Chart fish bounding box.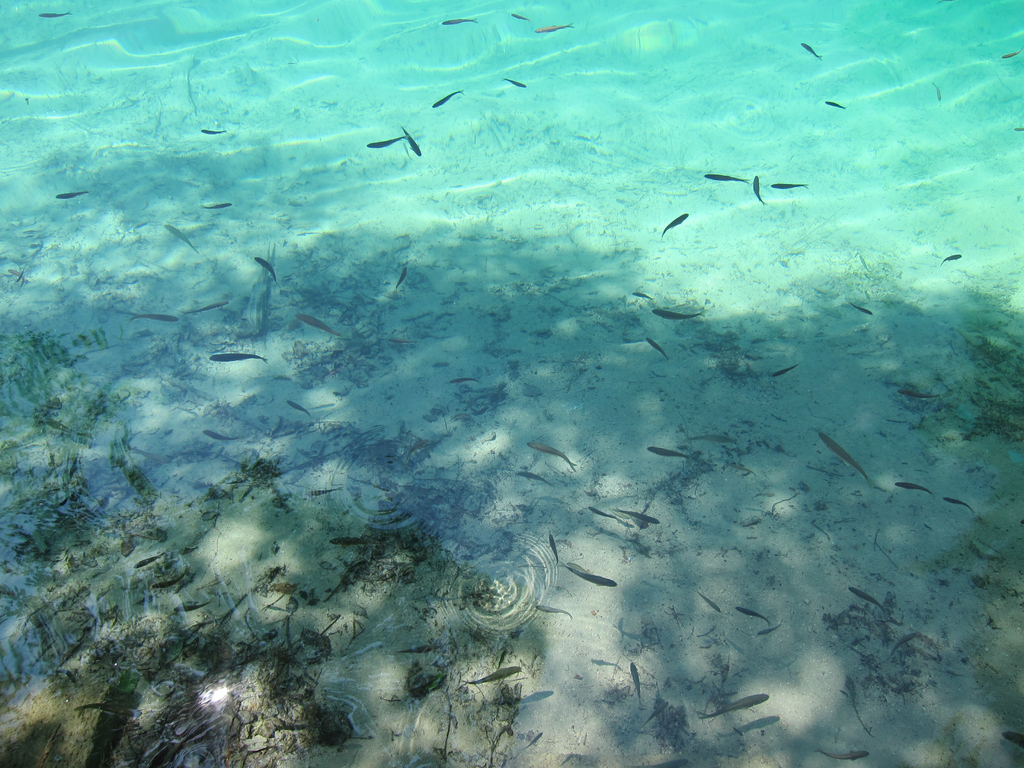
Charted: 660,212,687,236.
